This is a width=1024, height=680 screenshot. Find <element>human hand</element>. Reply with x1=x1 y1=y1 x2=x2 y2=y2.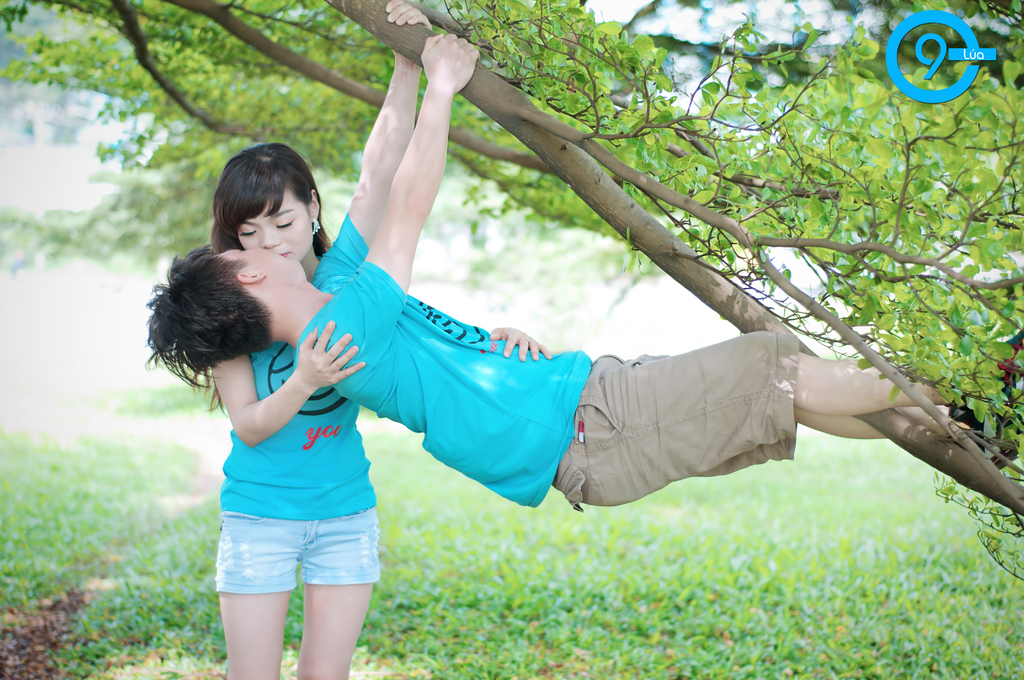
x1=383 y1=0 x2=435 y2=60.
